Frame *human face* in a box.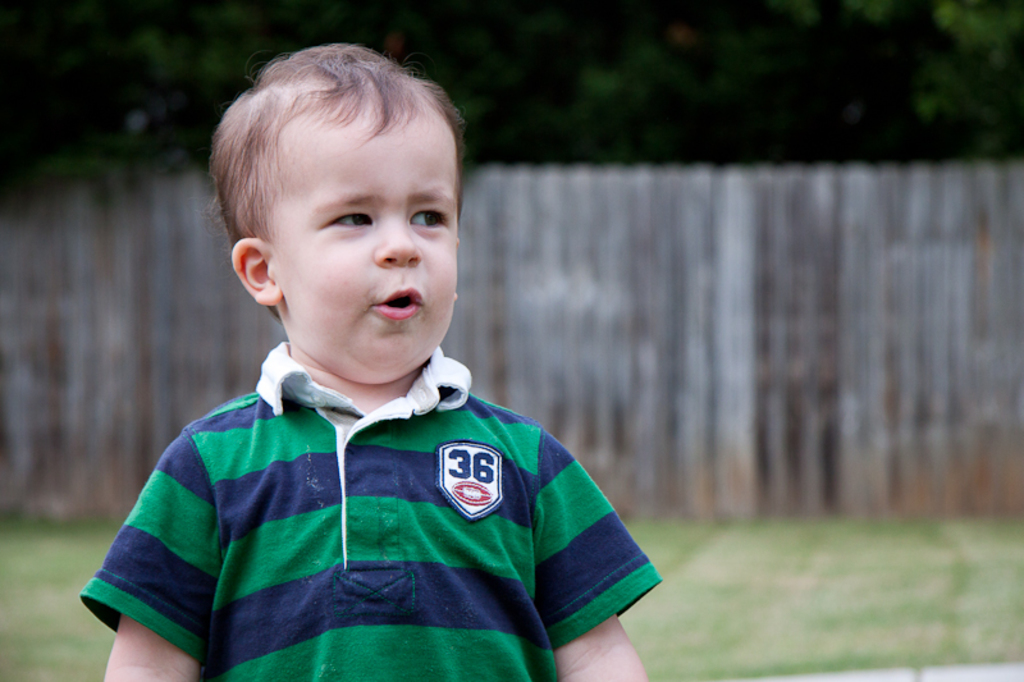
left=241, top=91, right=448, bottom=376.
